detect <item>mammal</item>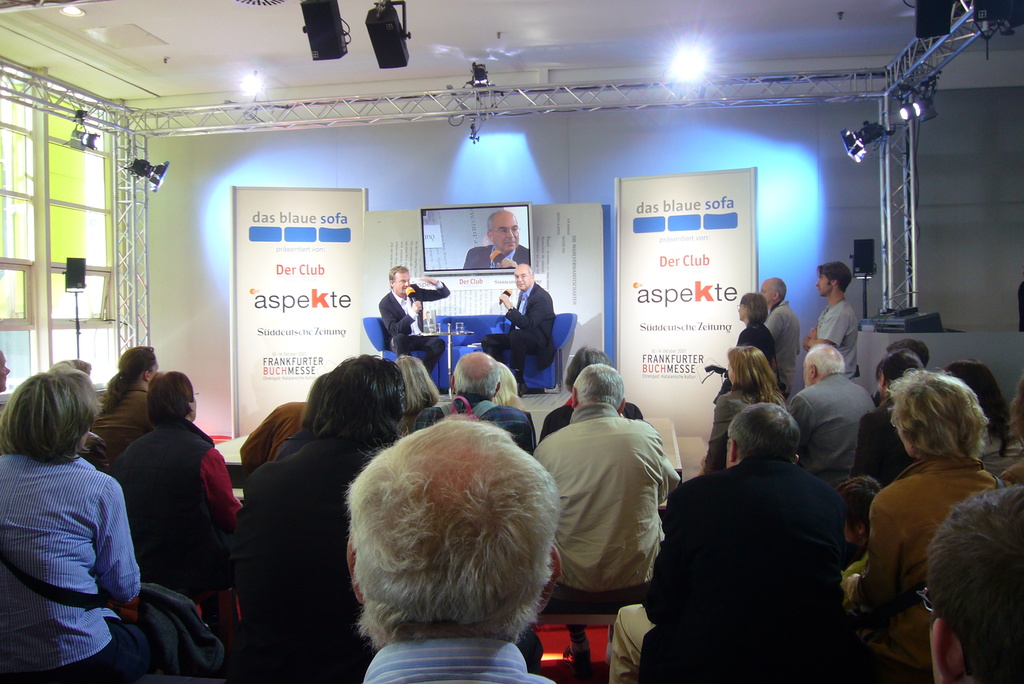
crop(886, 336, 927, 368)
